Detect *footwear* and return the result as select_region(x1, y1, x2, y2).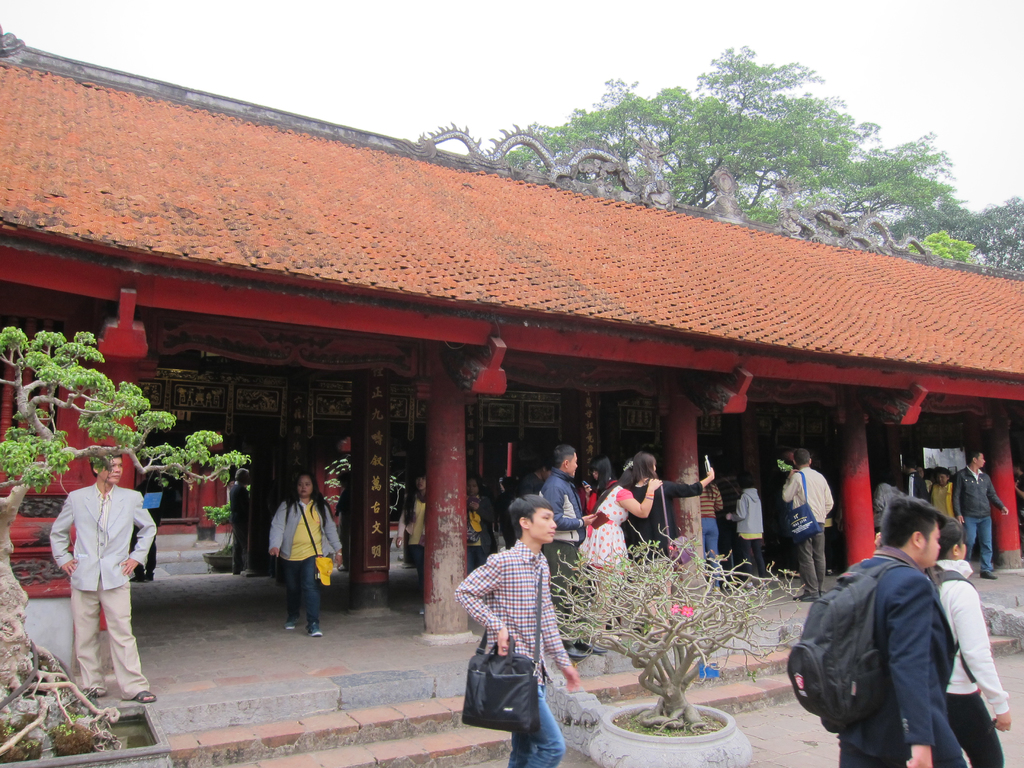
select_region(286, 607, 299, 627).
